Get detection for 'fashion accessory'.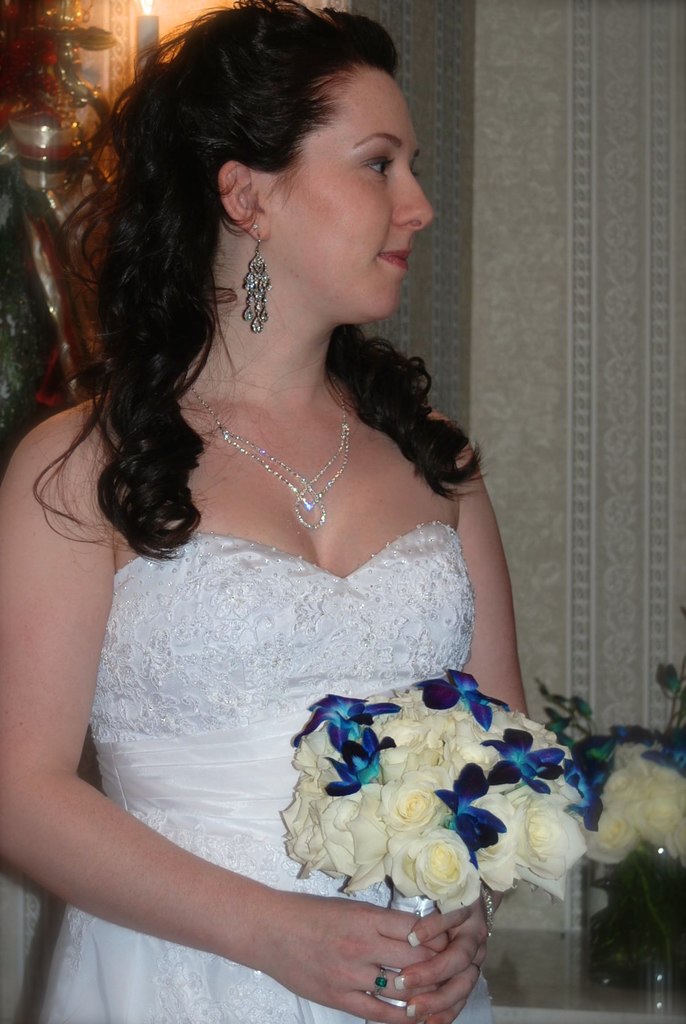
Detection: <box>177,367,349,531</box>.
